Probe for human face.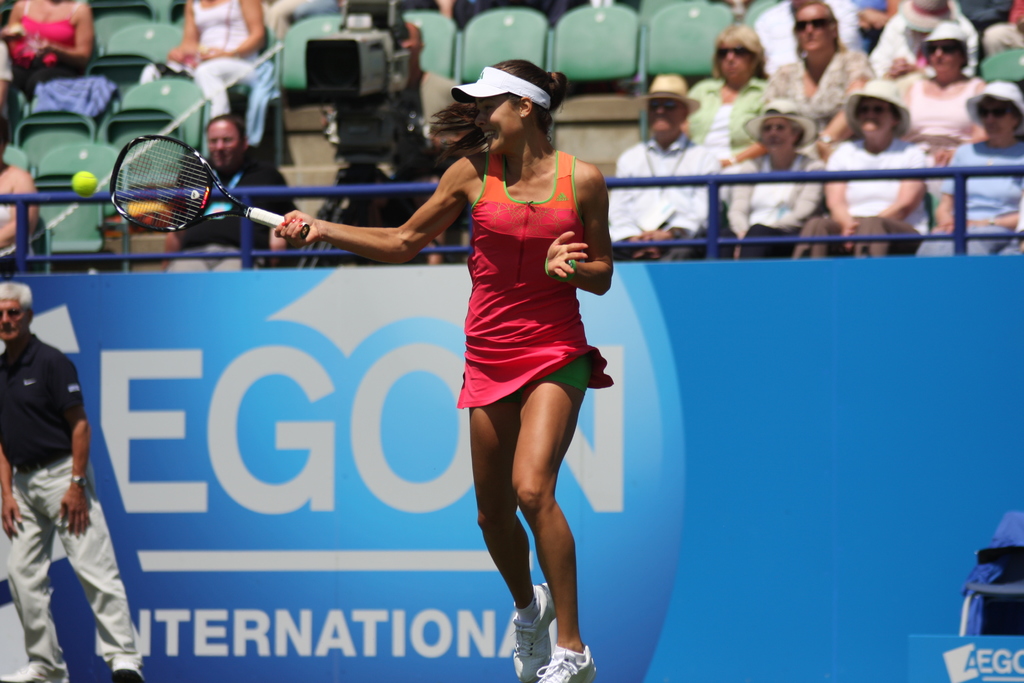
Probe result: (765, 115, 794, 151).
